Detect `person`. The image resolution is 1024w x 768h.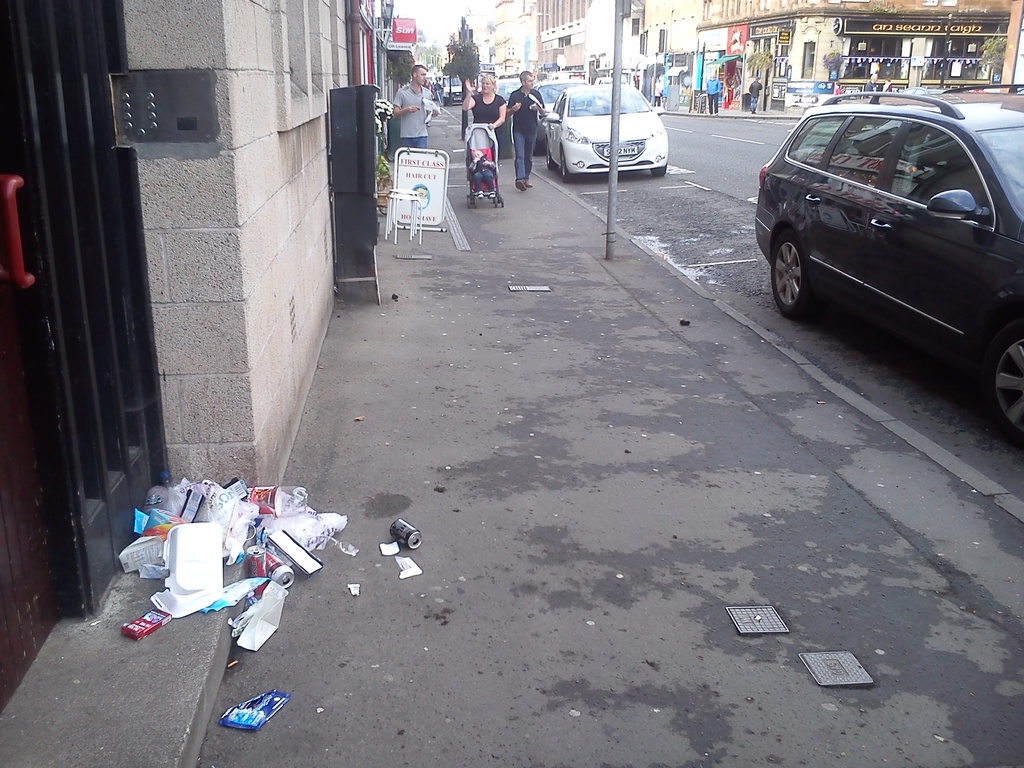
701:72:717:116.
